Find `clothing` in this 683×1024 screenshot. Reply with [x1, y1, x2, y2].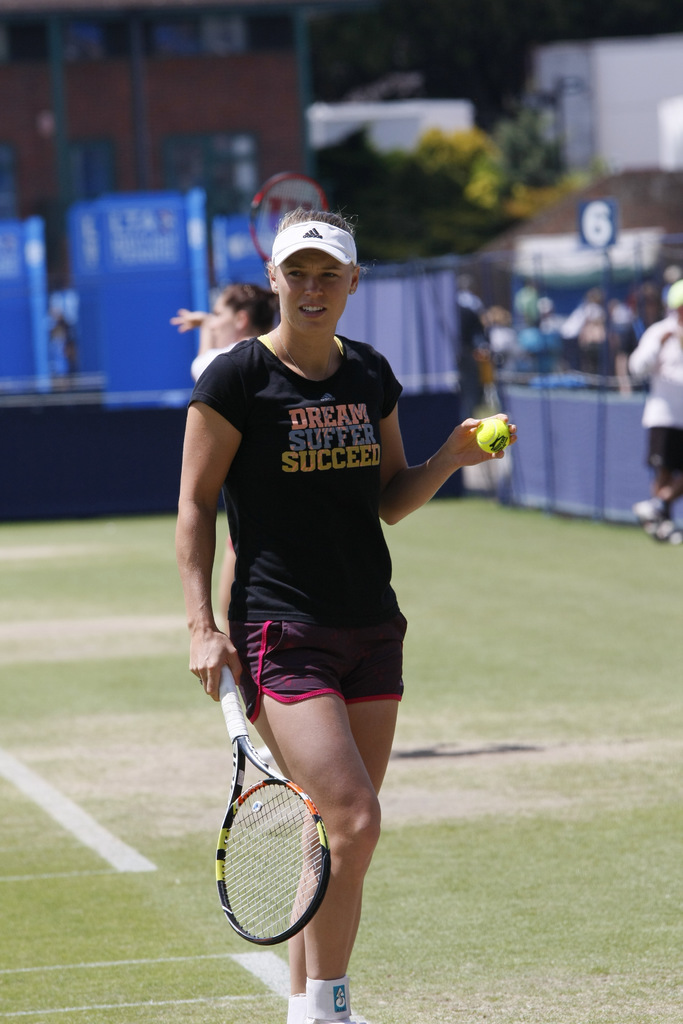
[629, 309, 682, 484].
